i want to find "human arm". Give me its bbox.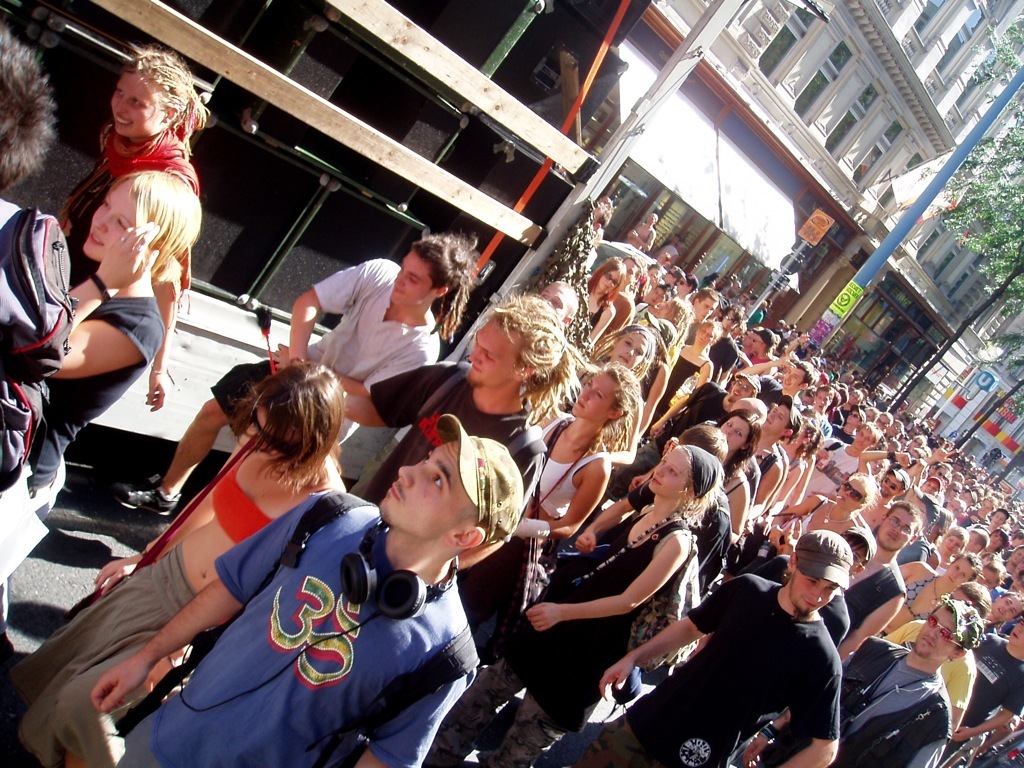
<bbox>733, 357, 796, 377</bbox>.
